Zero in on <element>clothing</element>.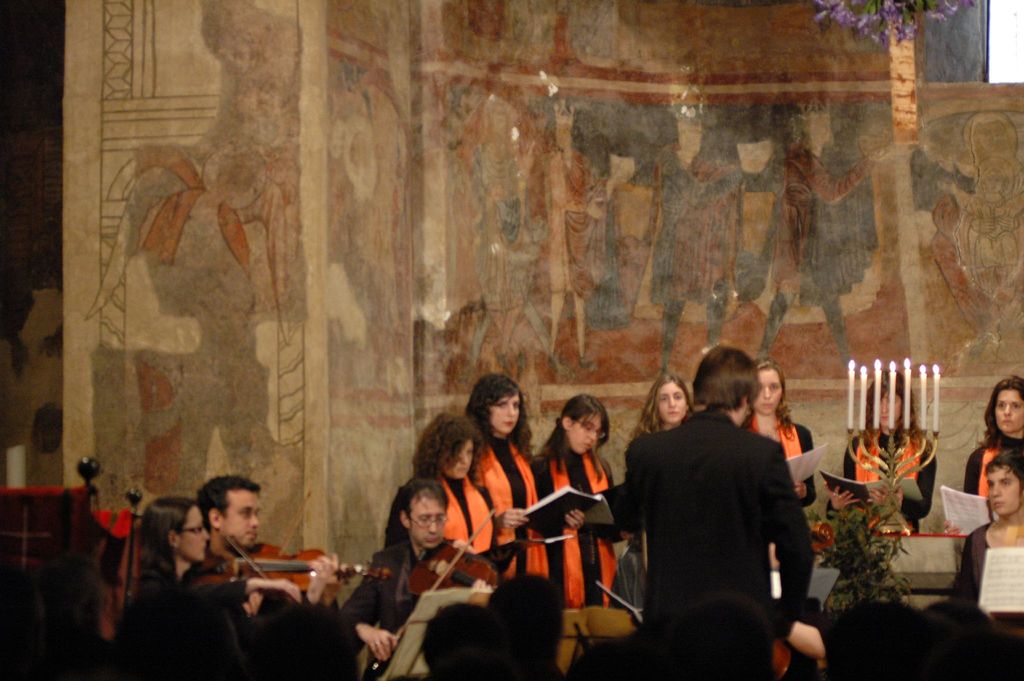
Zeroed in: 648 144 747 302.
